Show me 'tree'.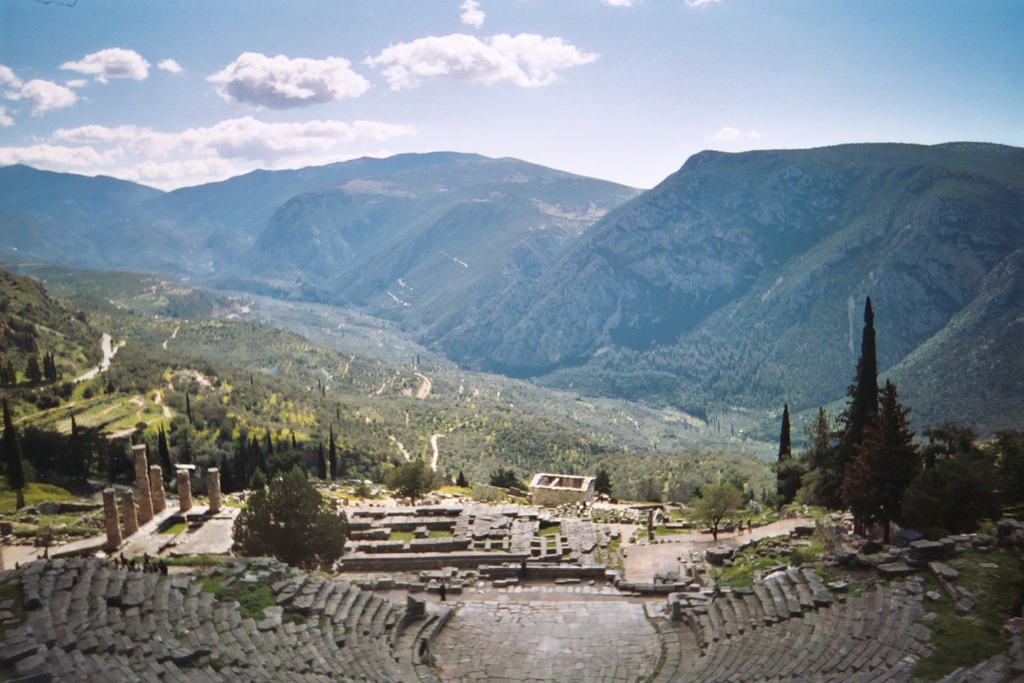
'tree' is here: bbox(844, 300, 878, 413).
